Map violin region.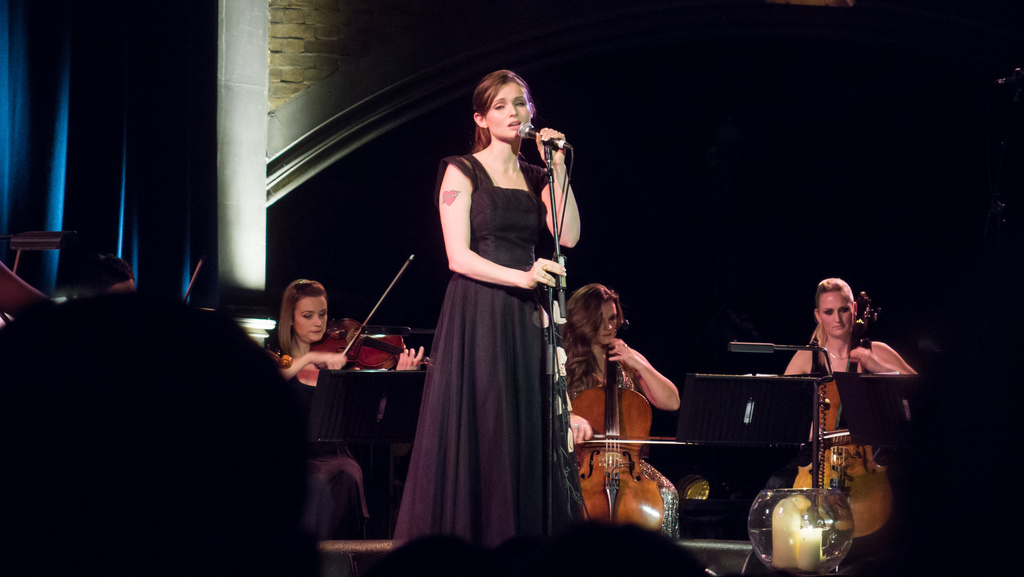
Mapped to (783,275,910,549).
